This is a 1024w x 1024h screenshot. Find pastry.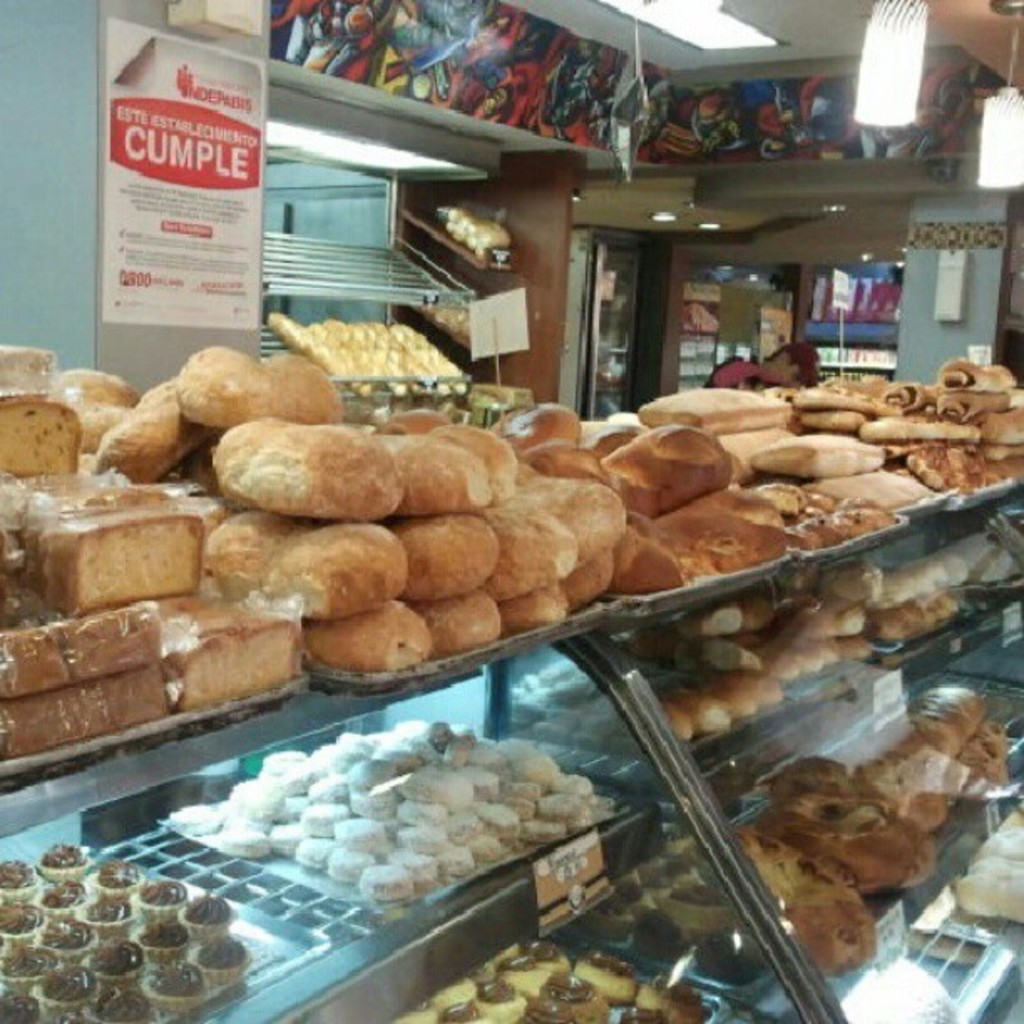
Bounding box: box=[181, 885, 239, 952].
